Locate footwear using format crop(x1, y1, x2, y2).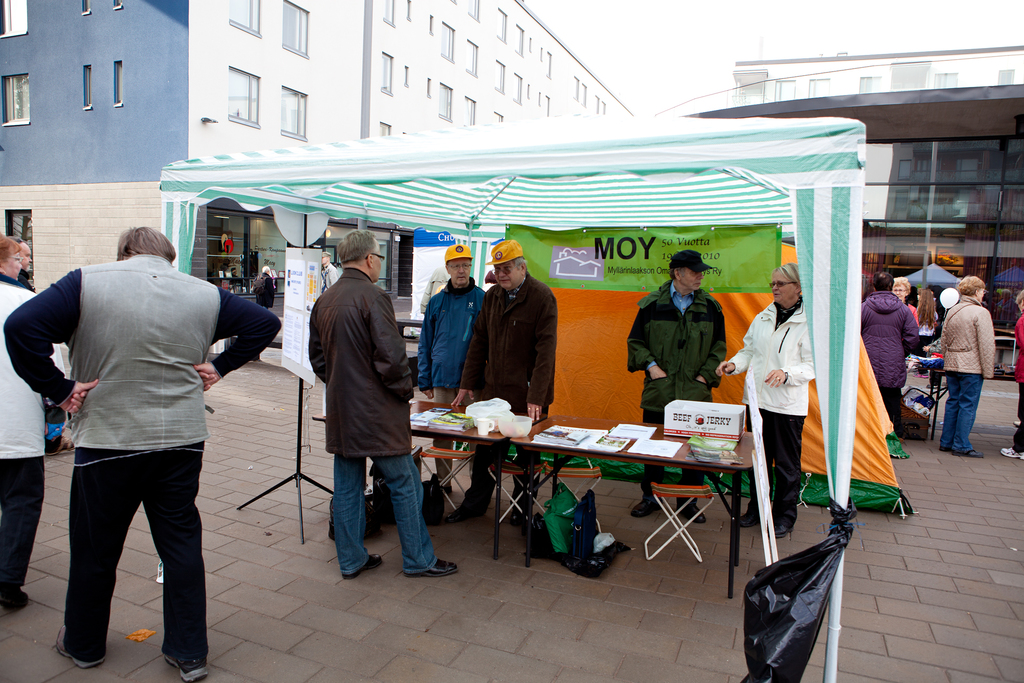
crop(53, 624, 108, 668).
